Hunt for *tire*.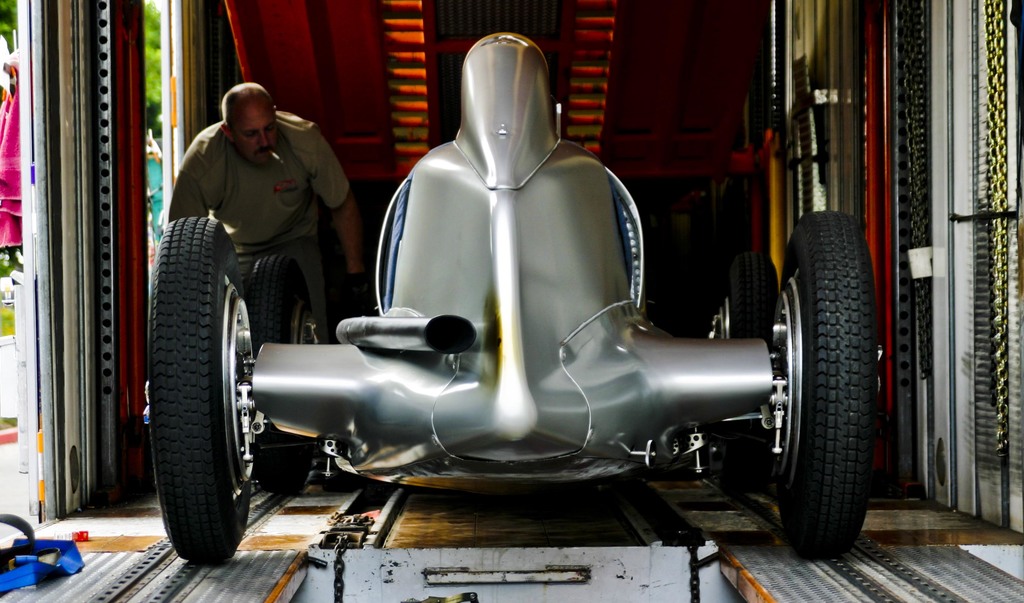
Hunted down at [719, 252, 780, 501].
